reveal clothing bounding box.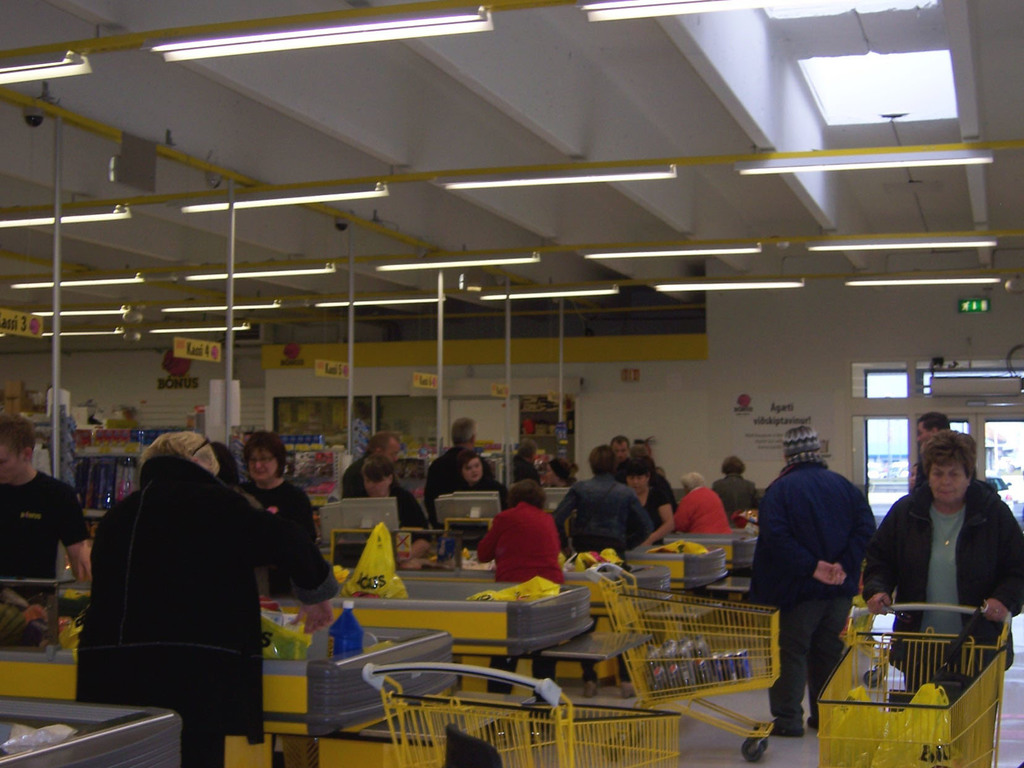
Revealed: <bbox>72, 426, 313, 742</bbox>.
